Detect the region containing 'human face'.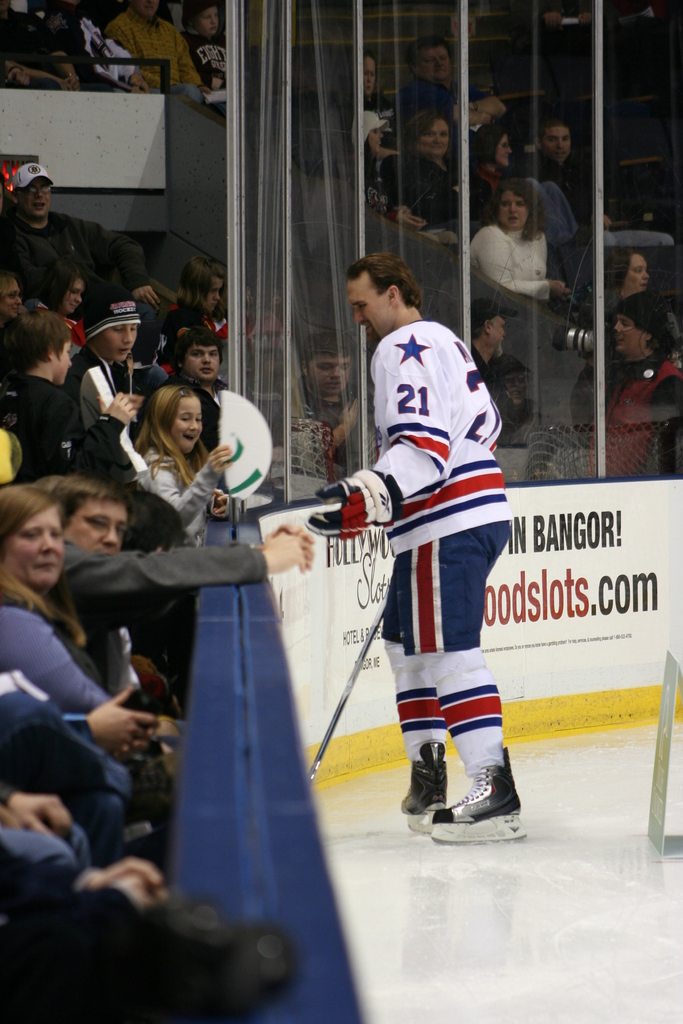
l=24, t=182, r=50, b=221.
